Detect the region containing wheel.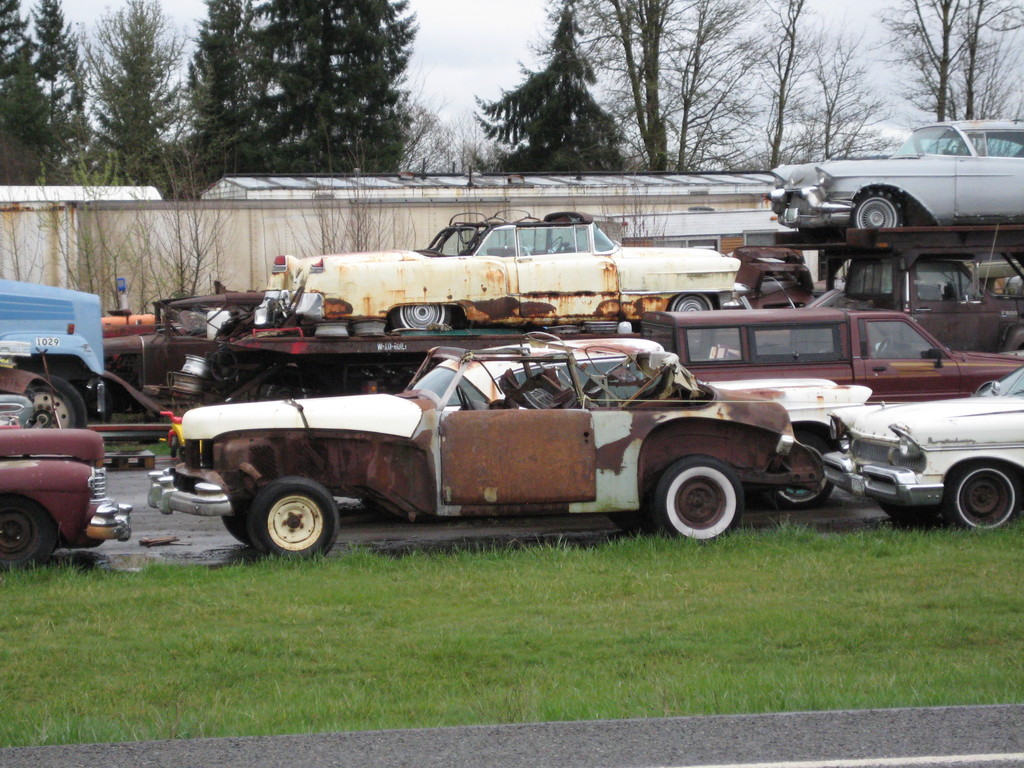
(left=650, top=449, right=755, bottom=543).
